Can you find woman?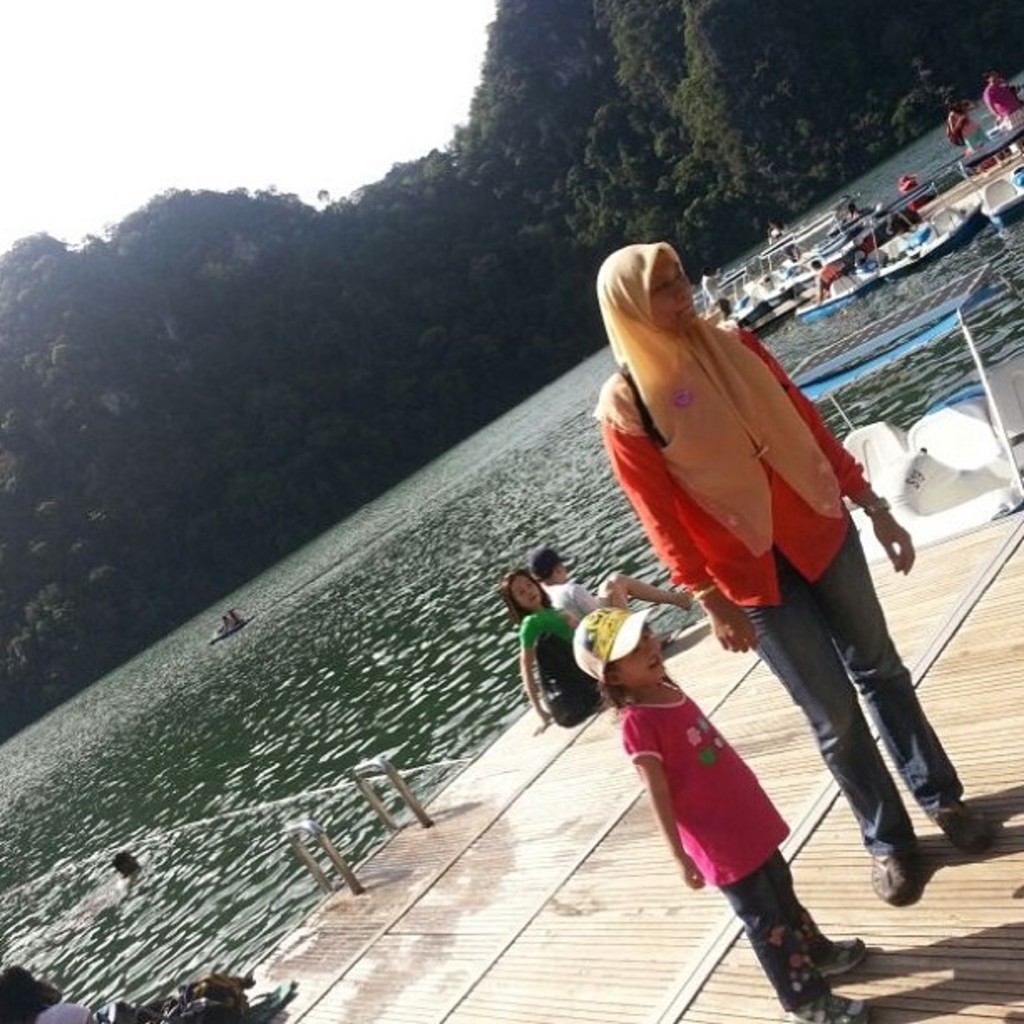
Yes, bounding box: pyautogui.locateOnScreen(577, 207, 940, 927).
